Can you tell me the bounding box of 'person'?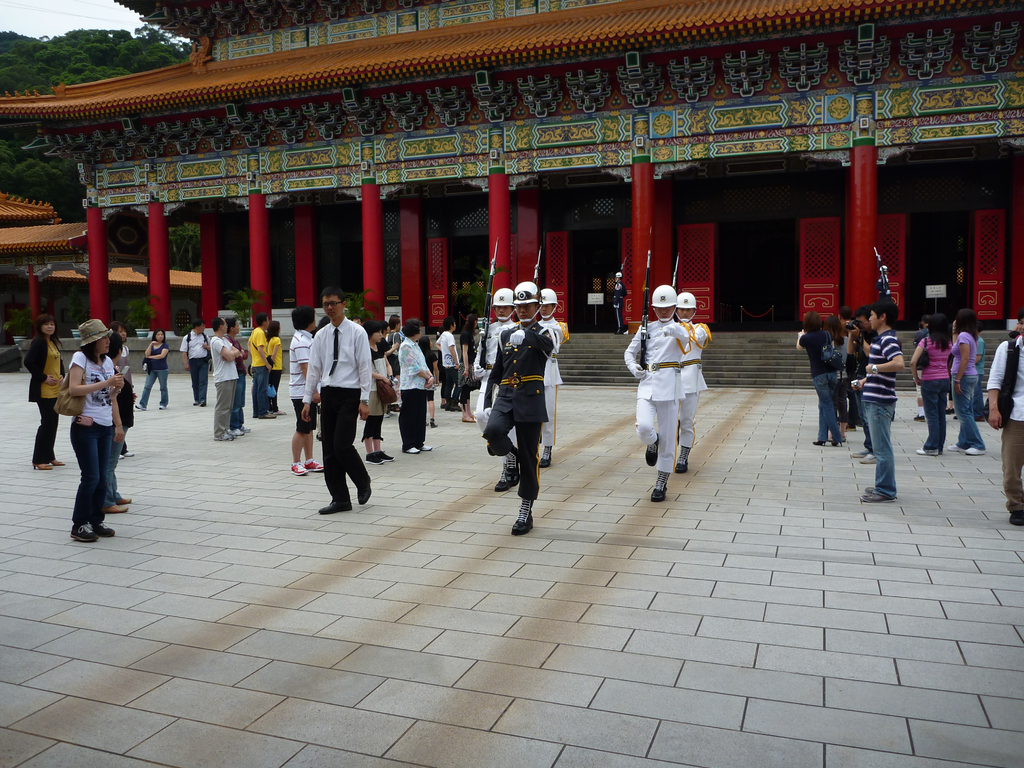
65/314/113/545.
